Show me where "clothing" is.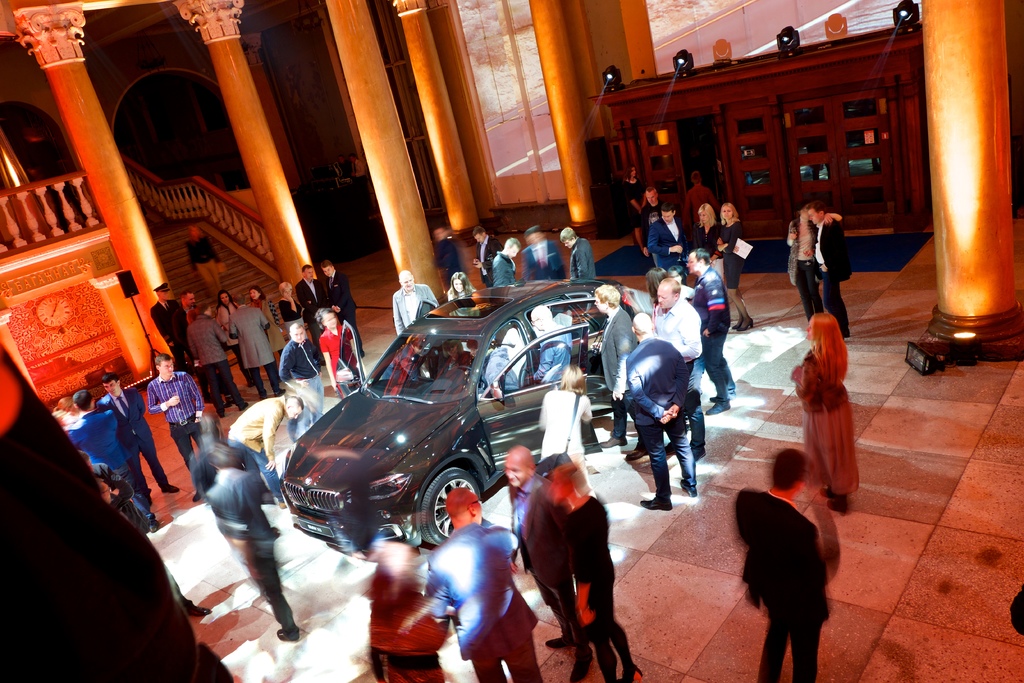
"clothing" is at <box>207,463,302,635</box>.
